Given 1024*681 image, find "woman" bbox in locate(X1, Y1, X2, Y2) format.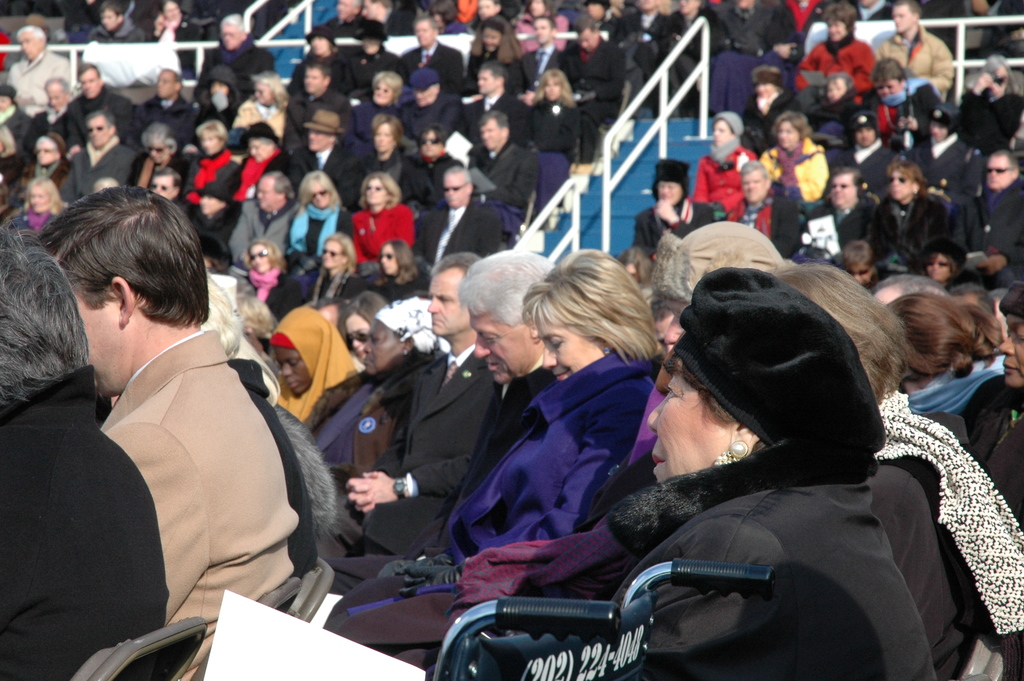
locate(692, 109, 760, 226).
